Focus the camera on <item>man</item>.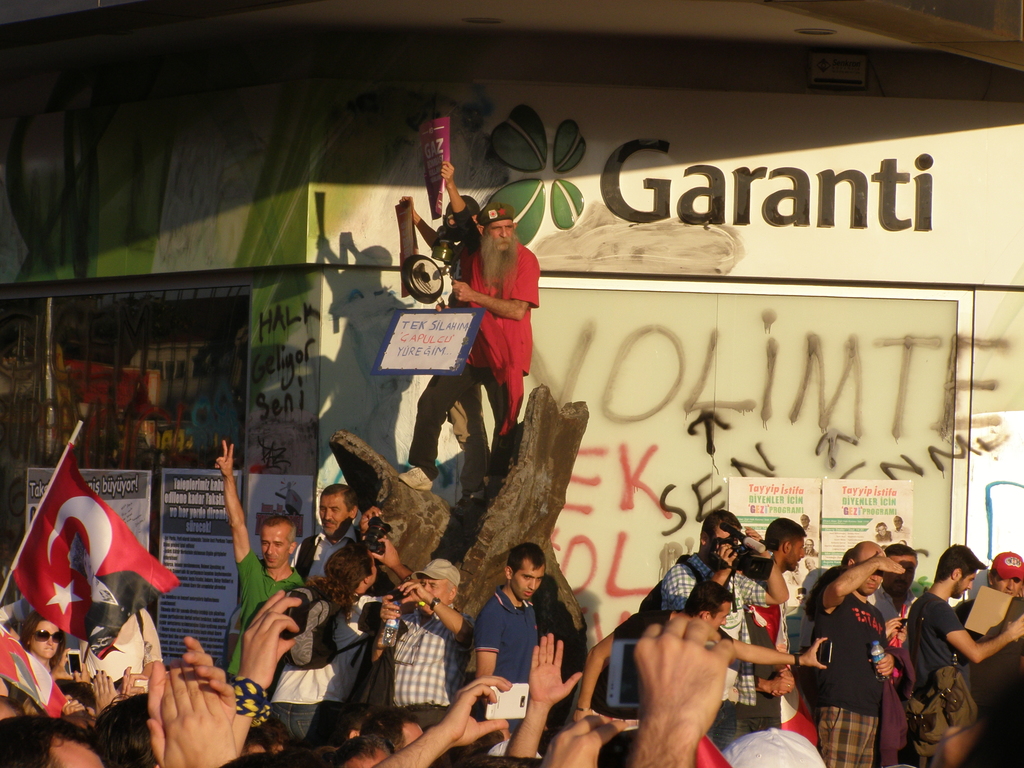
Focus region: (210, 436, 322, 668).
